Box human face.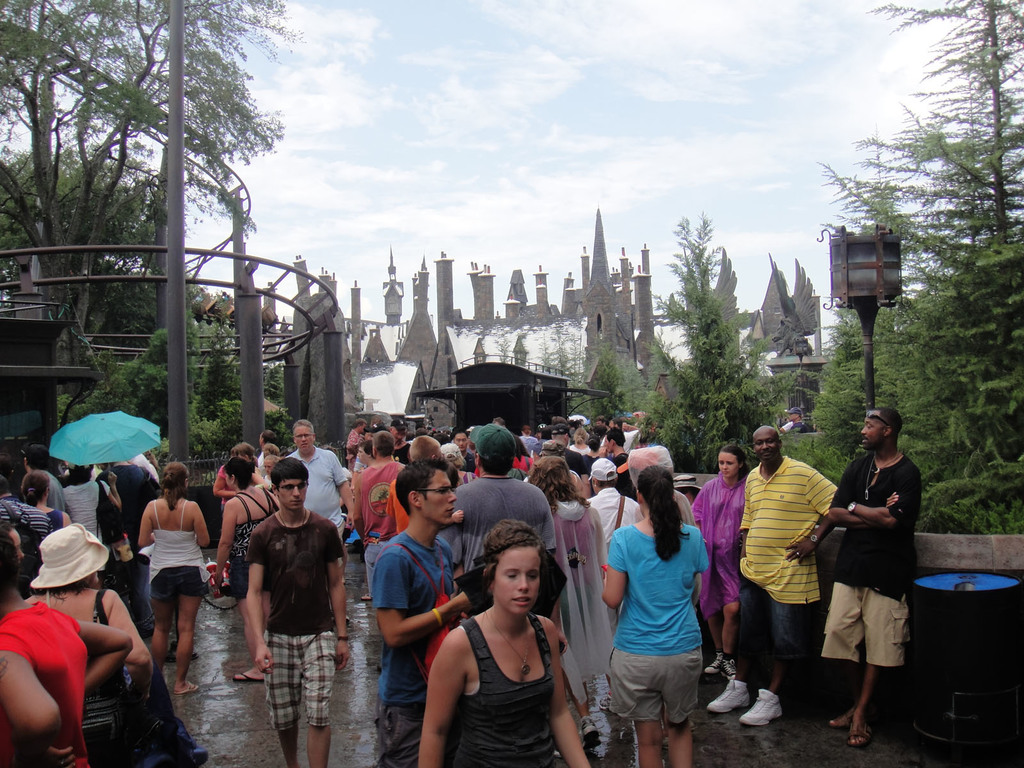
rect(456, 435, 465, 450).
